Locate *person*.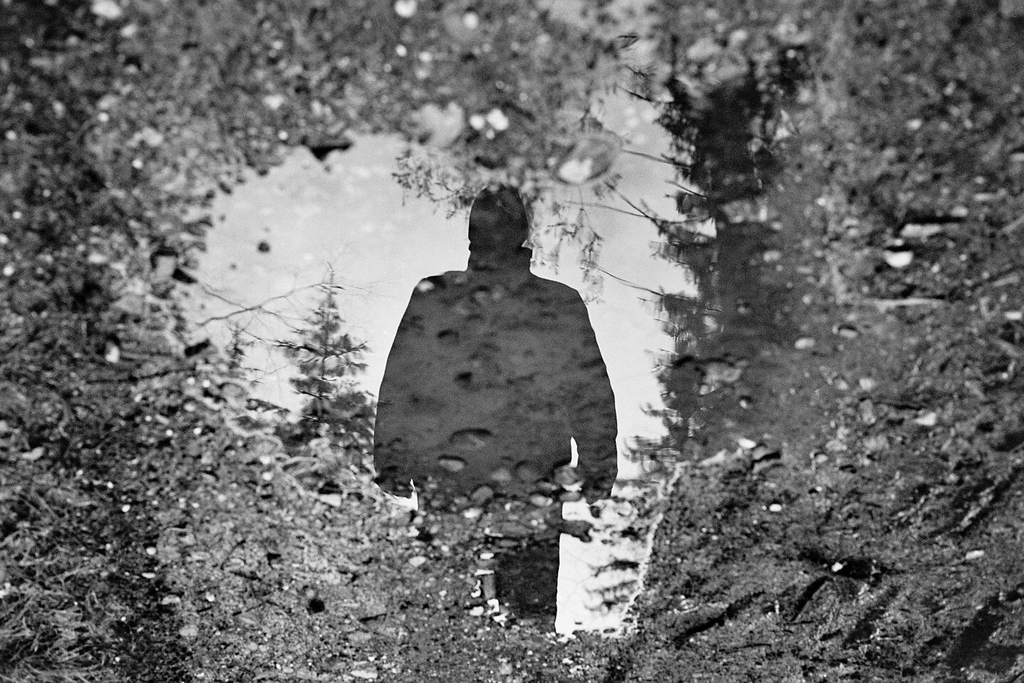
Bounding box: x1=370 y1=187 x2=617 y2=632.
